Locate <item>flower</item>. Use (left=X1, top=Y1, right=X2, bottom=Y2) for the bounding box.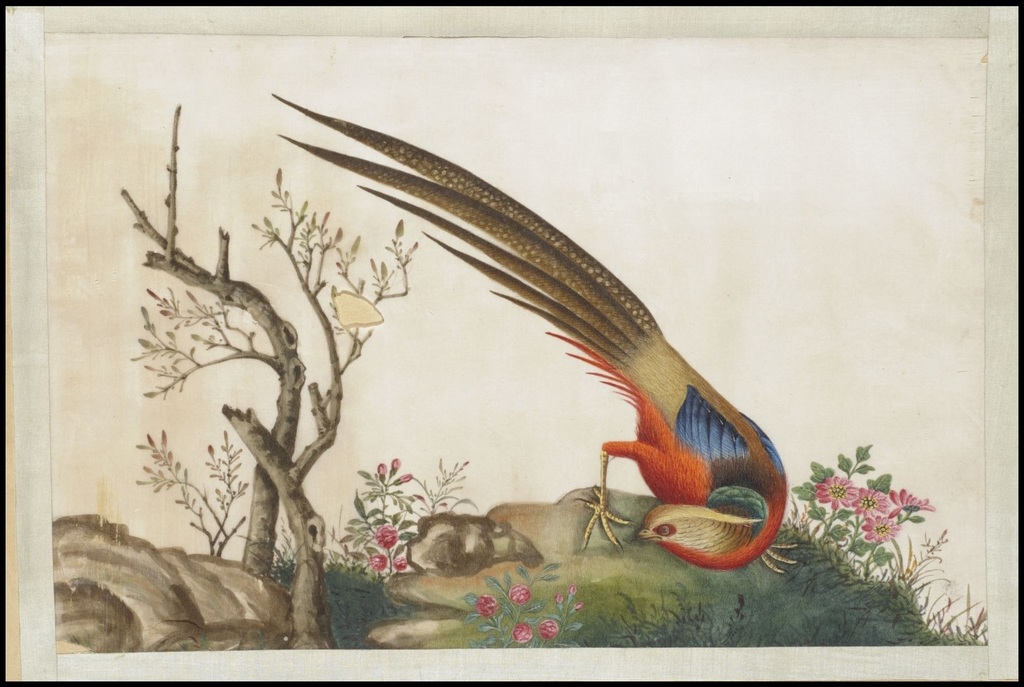
(left=473, top=593, right=502, bottom=619).
